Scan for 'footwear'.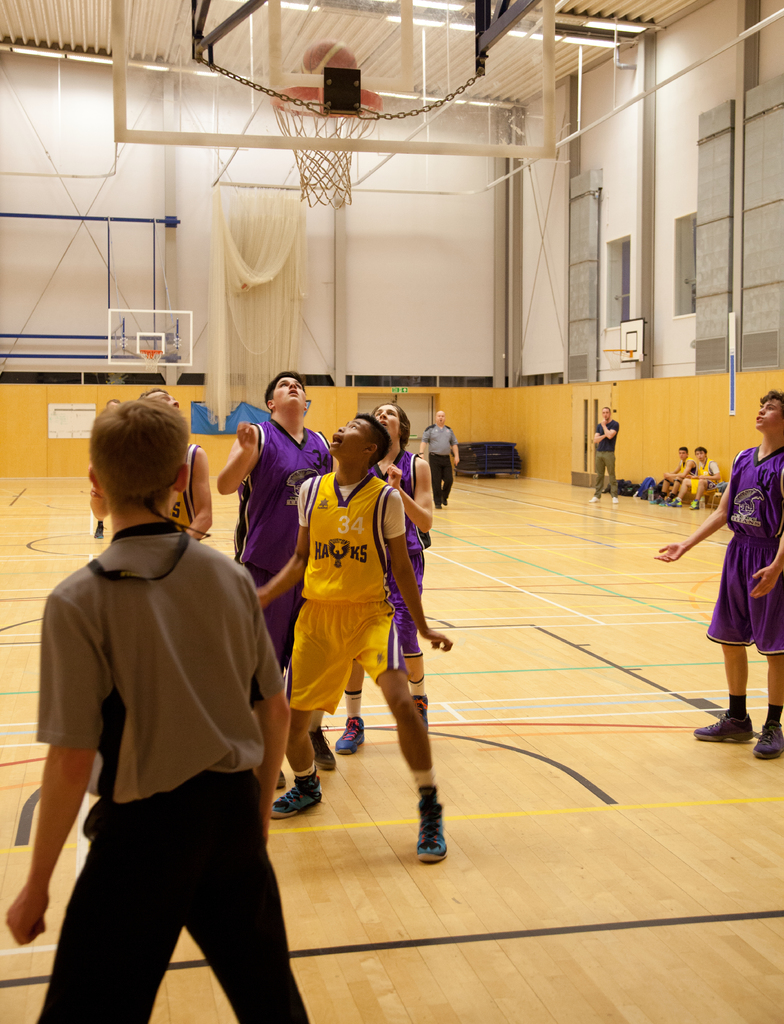
Scan result: 689,501,696,509.
